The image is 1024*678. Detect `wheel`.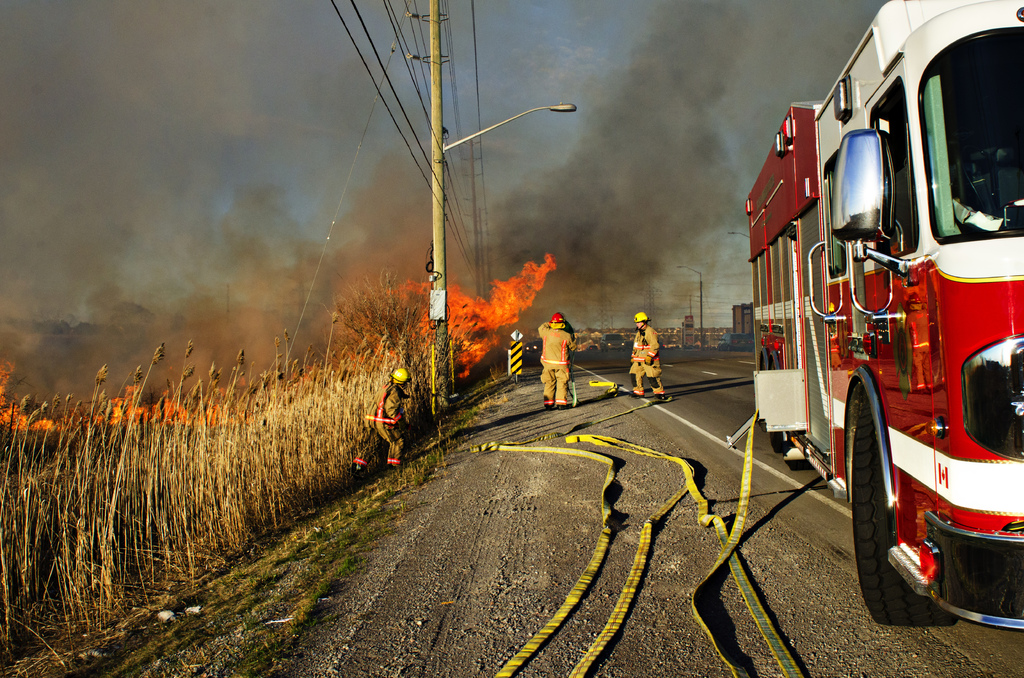
Detection: rect(855, 384, 941, 622).
